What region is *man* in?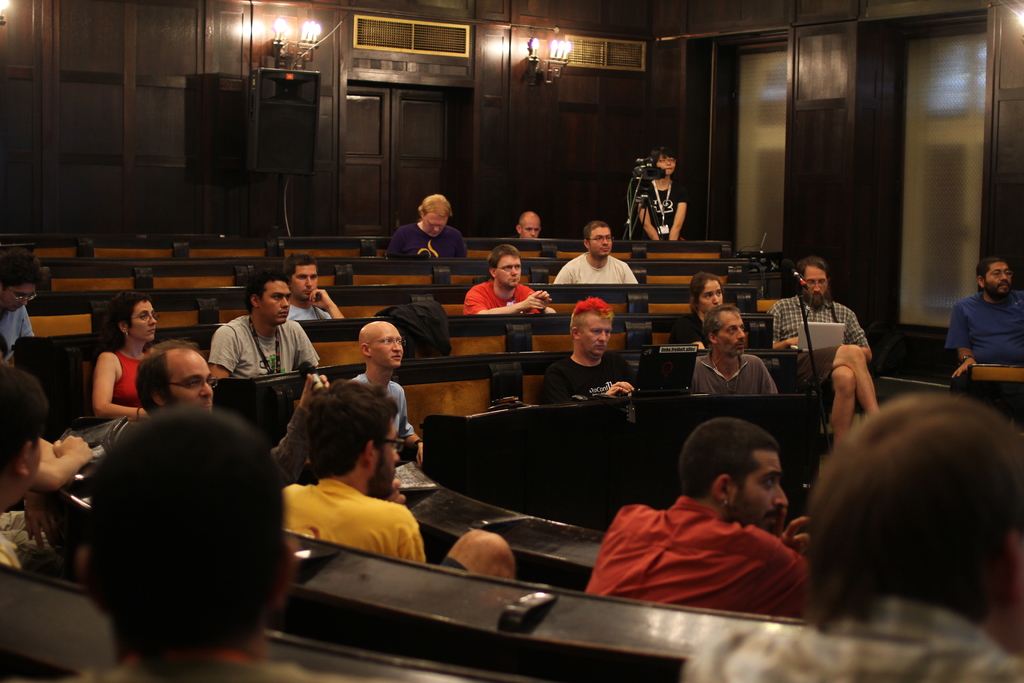
<bbox>284, 252, 346, 318</bbox>.
